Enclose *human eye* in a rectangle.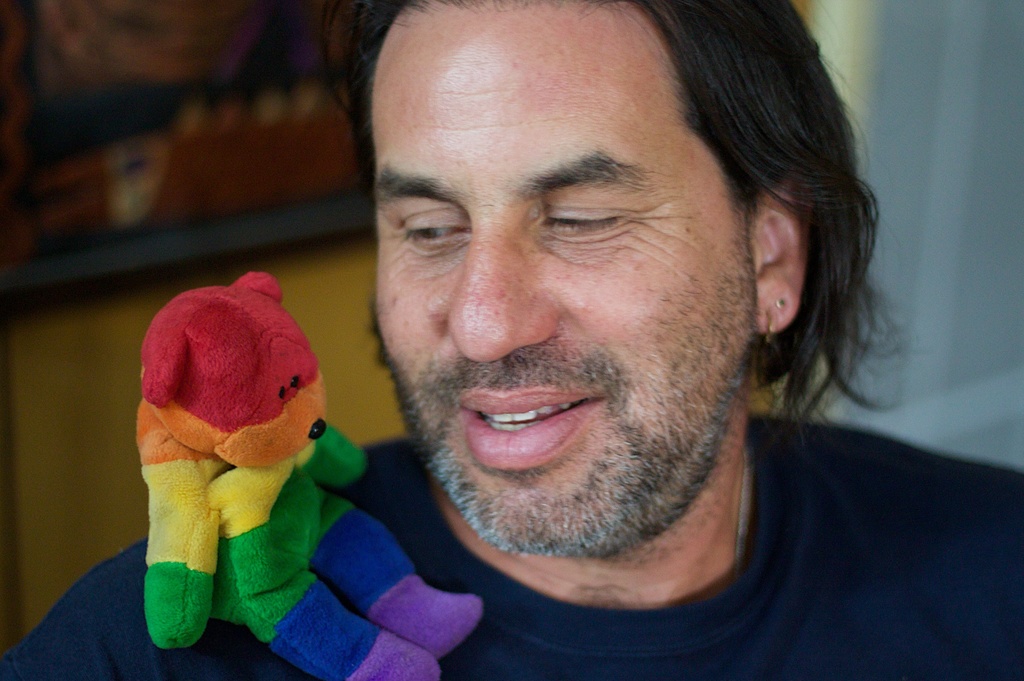
rect(391, 216, 470, 261).
